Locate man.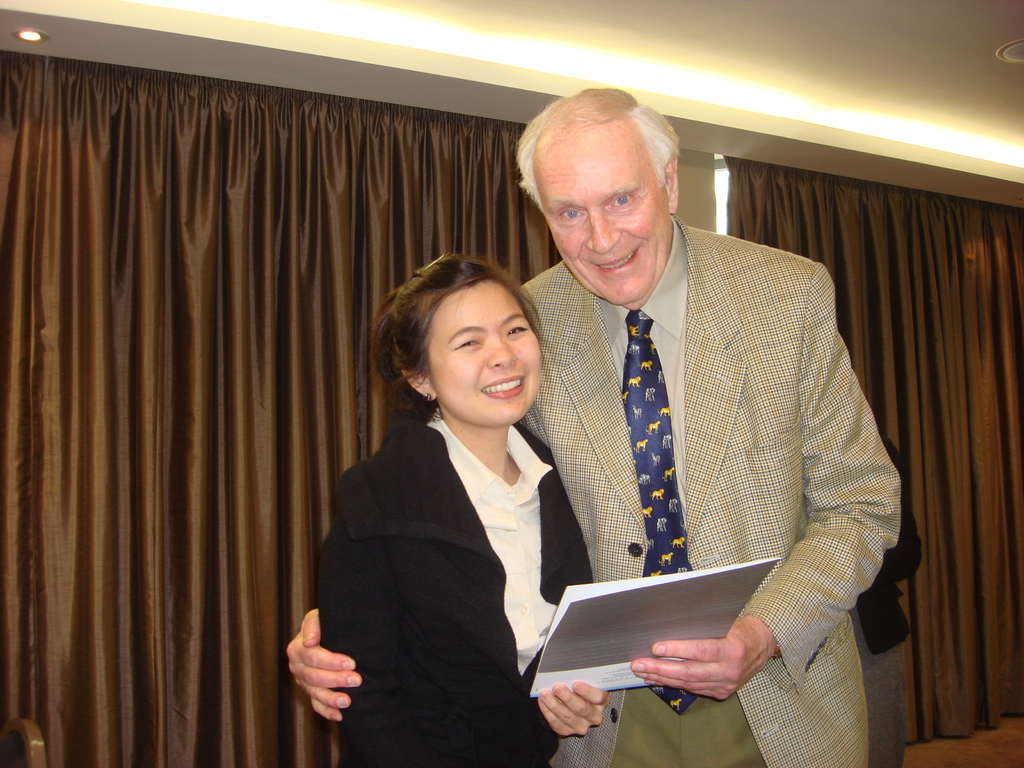
Bounding box: x1=287, y1=92, x2=900, y2=767.
